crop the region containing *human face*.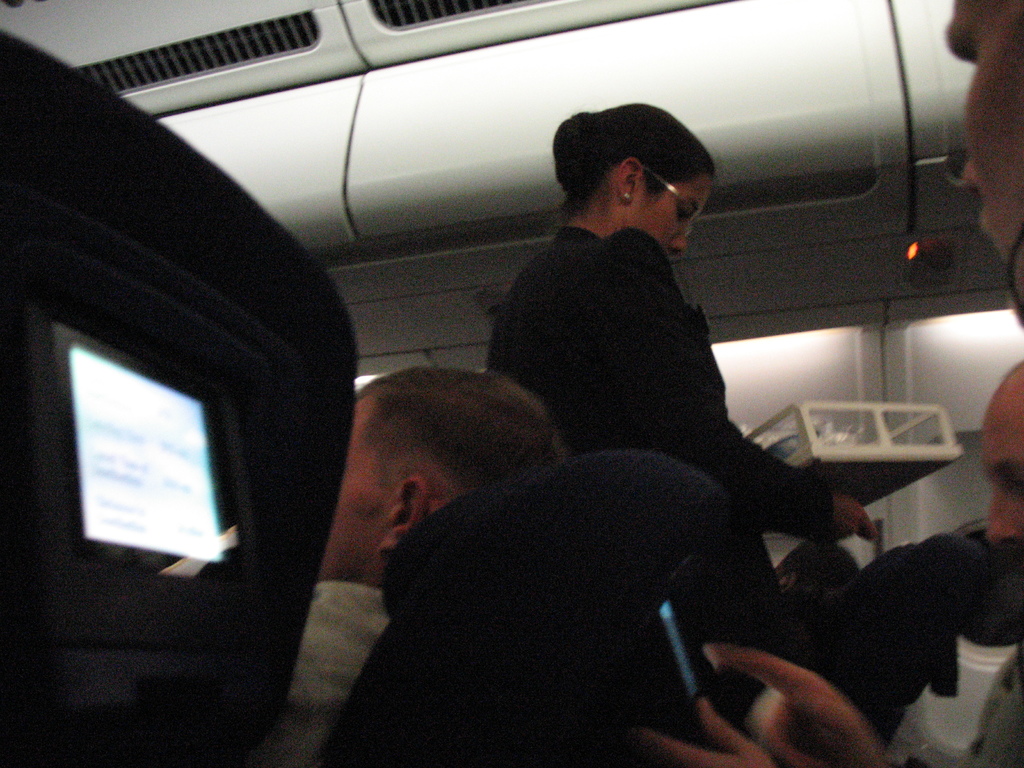
Crop region: {"x1": 942, "y1": 0, "x2": 1023, "y2": 290}.
